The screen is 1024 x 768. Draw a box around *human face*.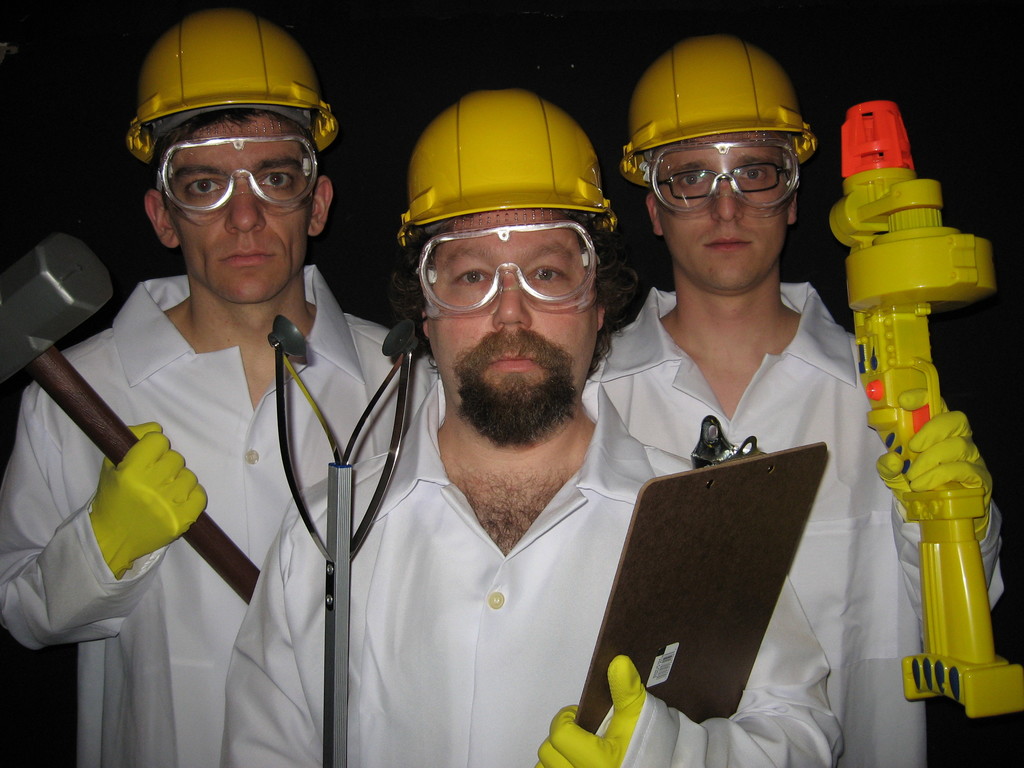
(x1=164, y1=111, x2=310, y2=301).
